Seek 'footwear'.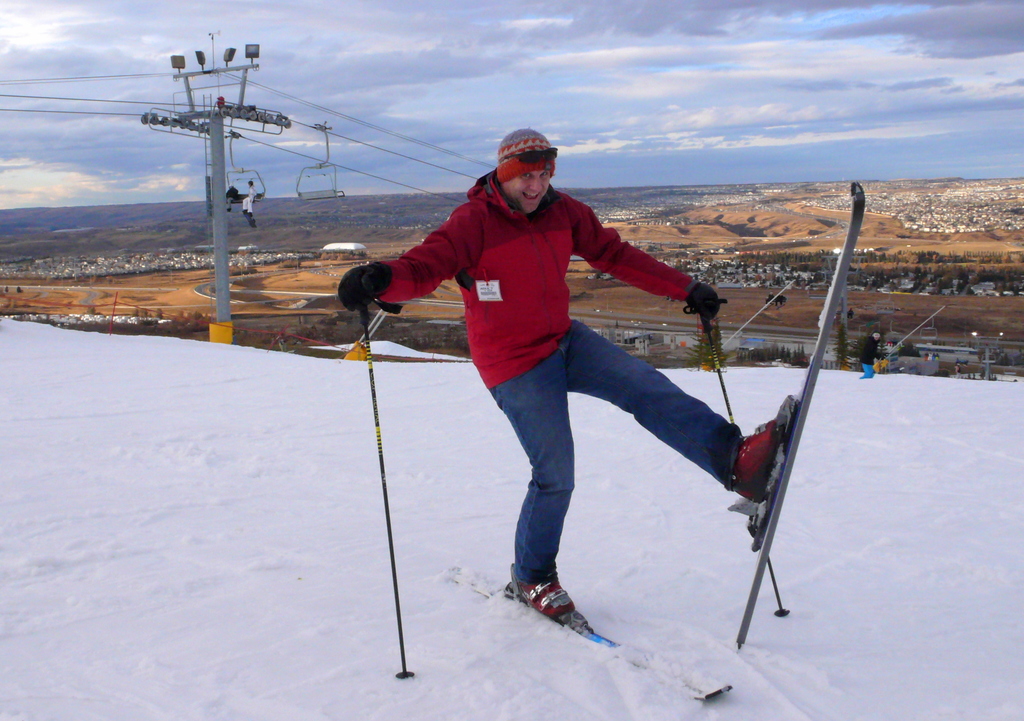
bbox=(504, 569, 588, 626).
